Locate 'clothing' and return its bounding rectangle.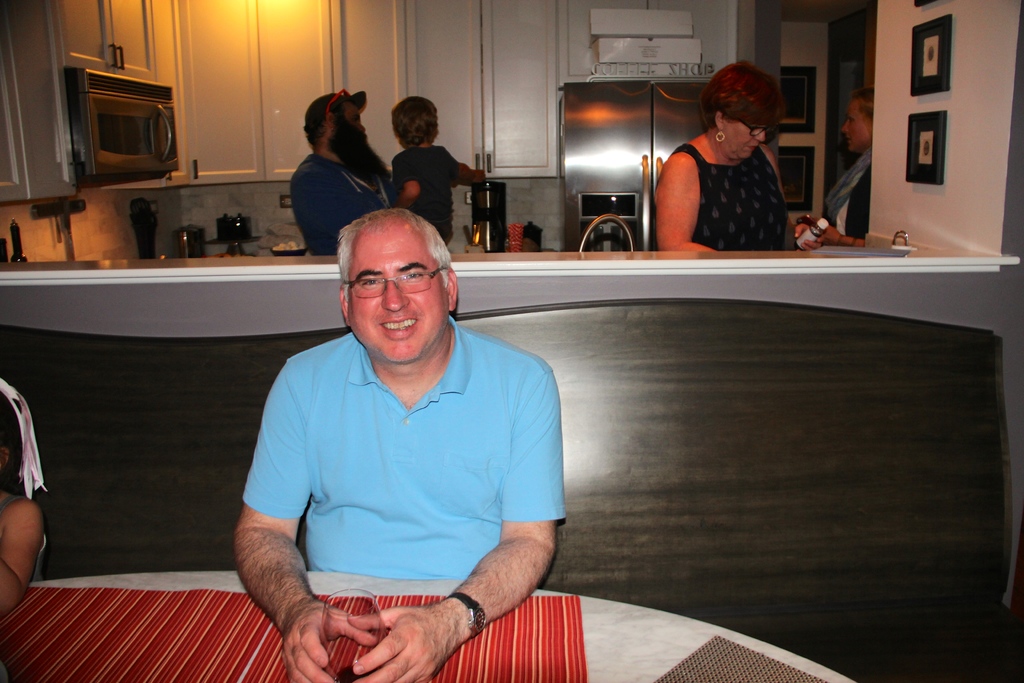
bbox=(650, 97, 783, 252).
